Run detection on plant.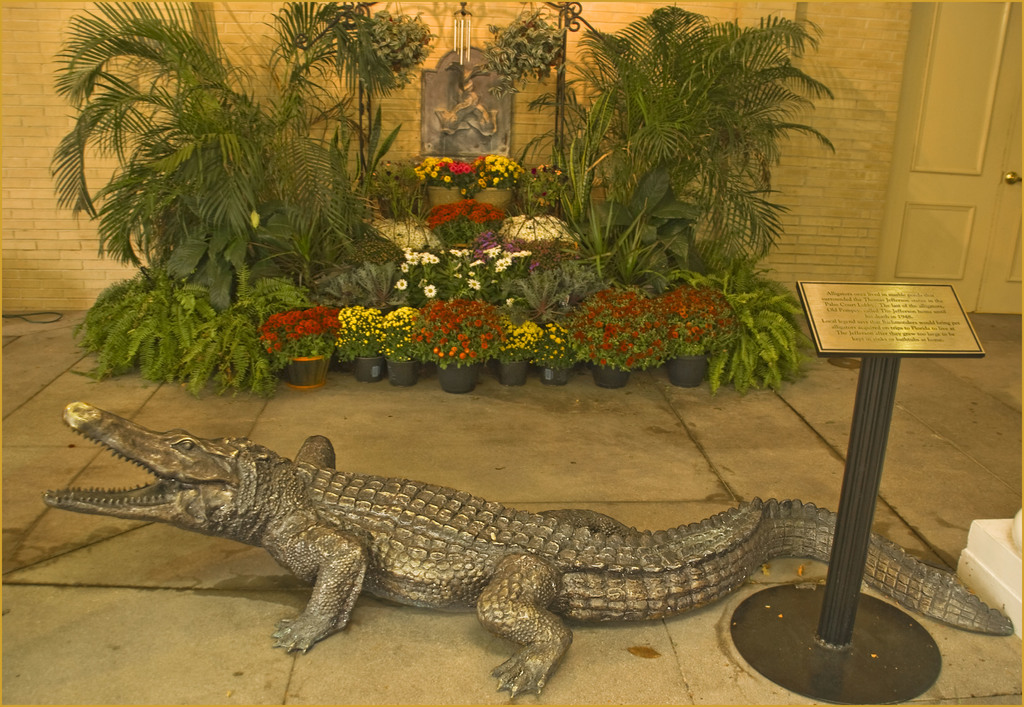
Result: select_region(661, 243, 804, 396).
